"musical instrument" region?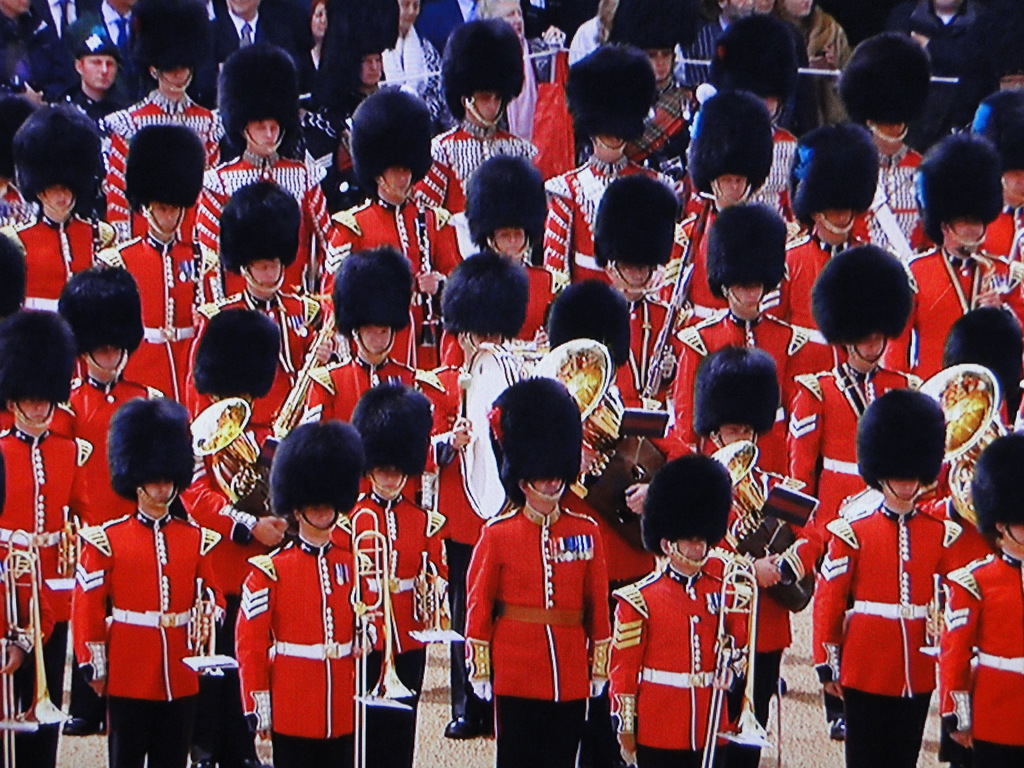
[left=904, top=364, right=1018, bottom=531]
